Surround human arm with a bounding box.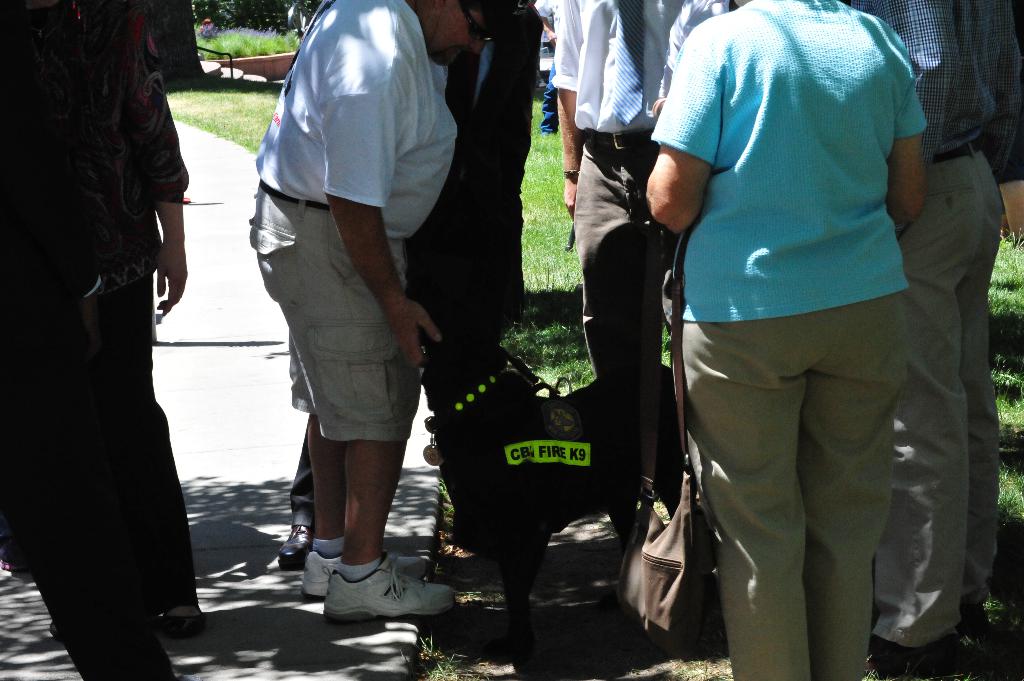
[879,0,959,167].
